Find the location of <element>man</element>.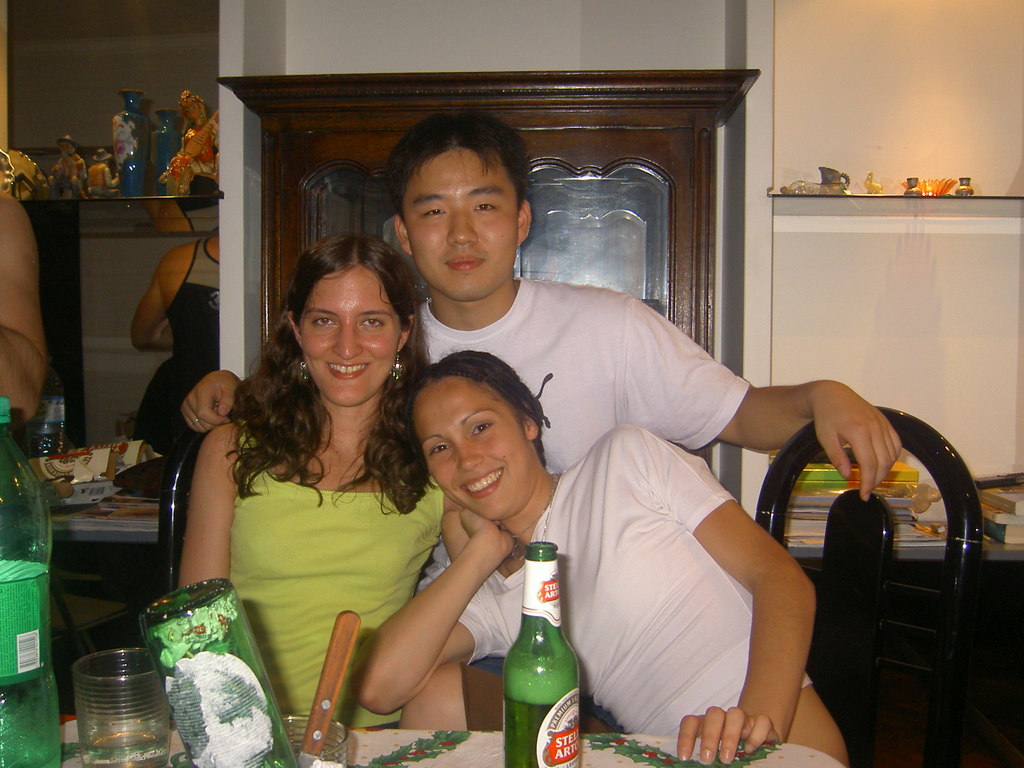
Location: (178, 105, 904, 733).
